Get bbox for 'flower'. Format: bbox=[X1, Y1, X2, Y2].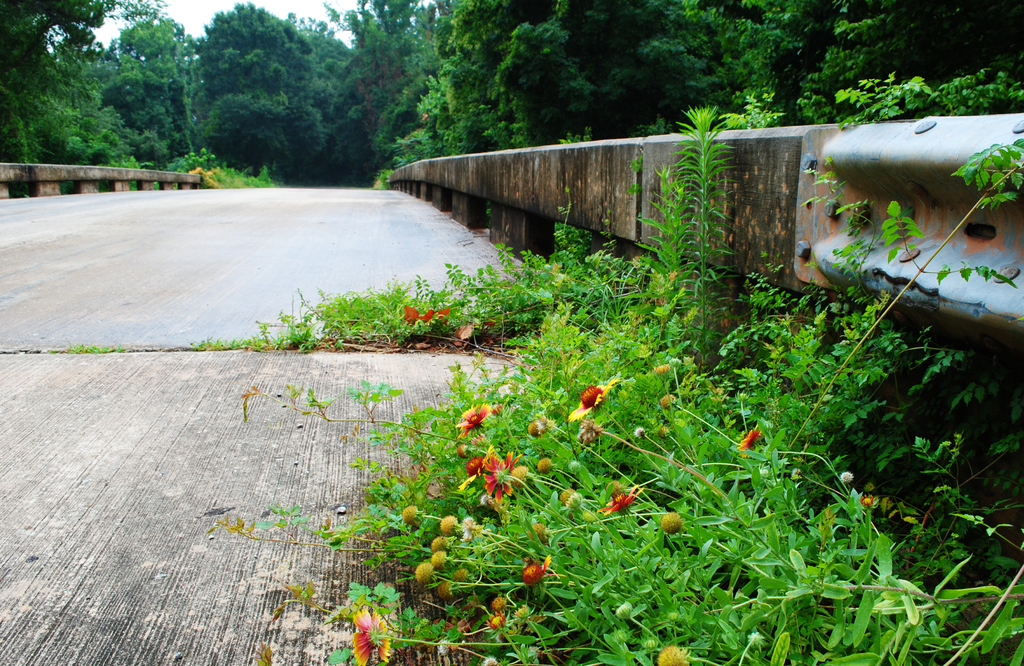
bbox=[729, 427, 765, 455].
